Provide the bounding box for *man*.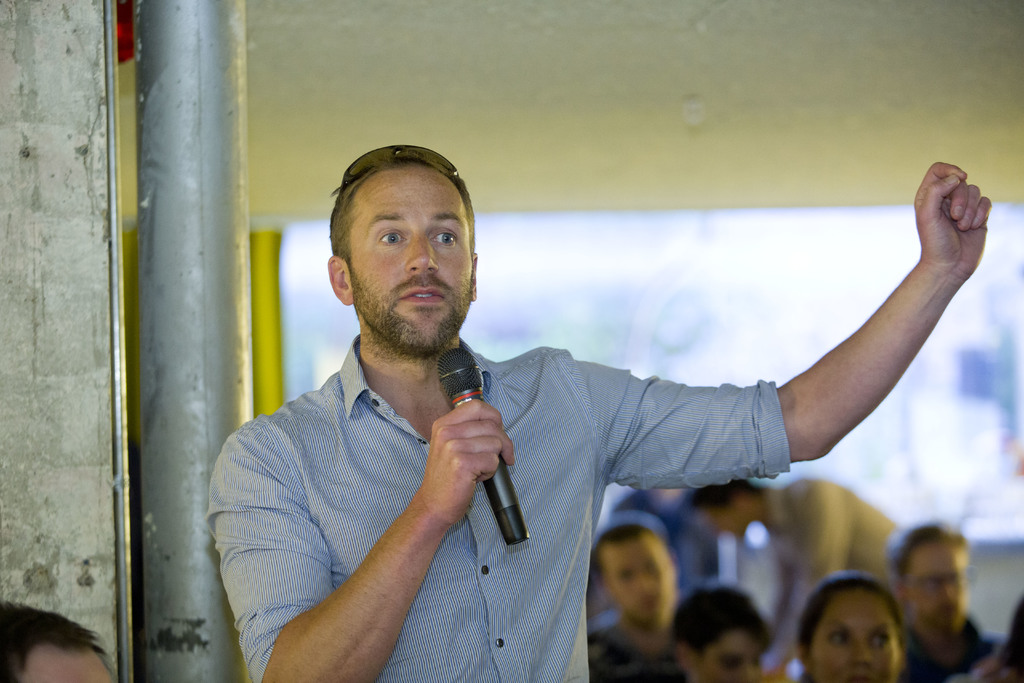
bbox=[202, 129, 981, 657].
